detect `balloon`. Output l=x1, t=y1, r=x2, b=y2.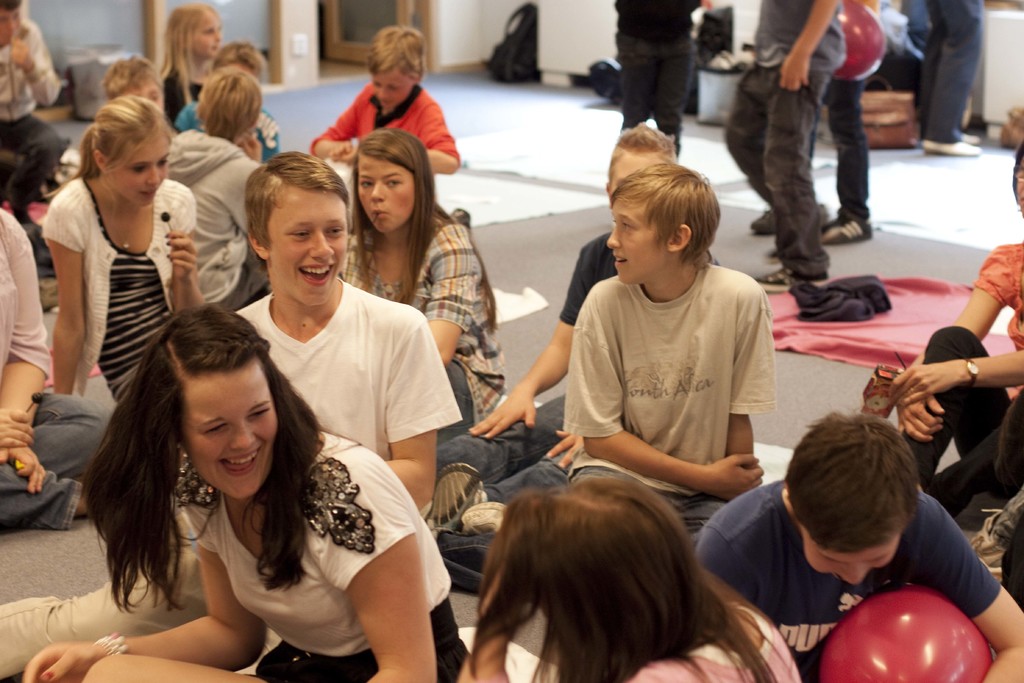
l=836, t=0, r=885, b=78.
